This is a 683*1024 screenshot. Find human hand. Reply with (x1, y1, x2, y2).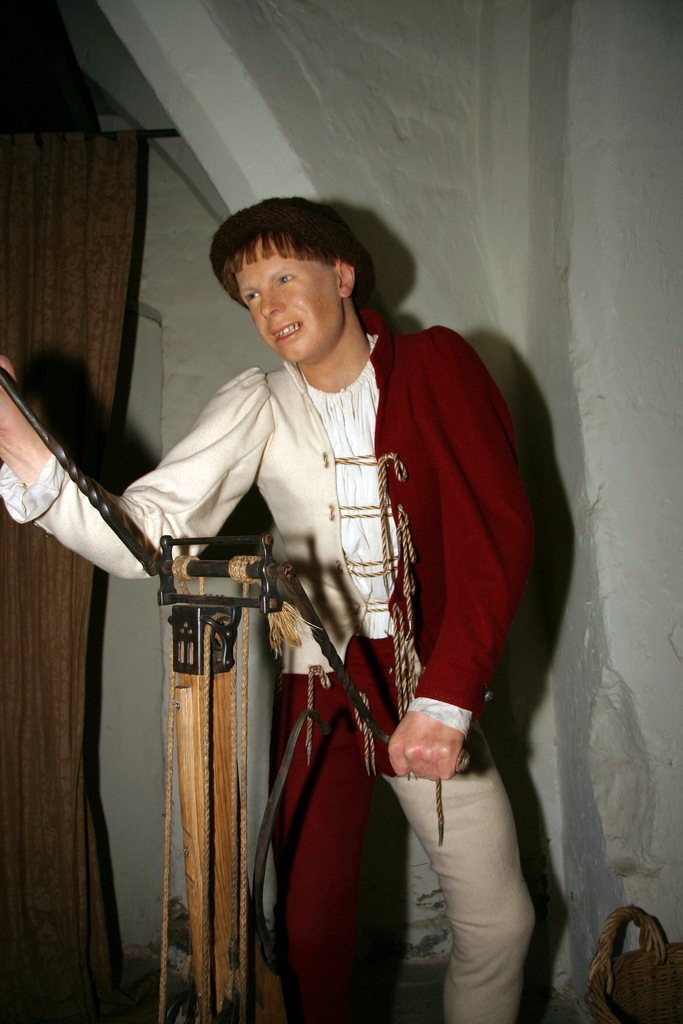
(399, 702, 486, 796).
